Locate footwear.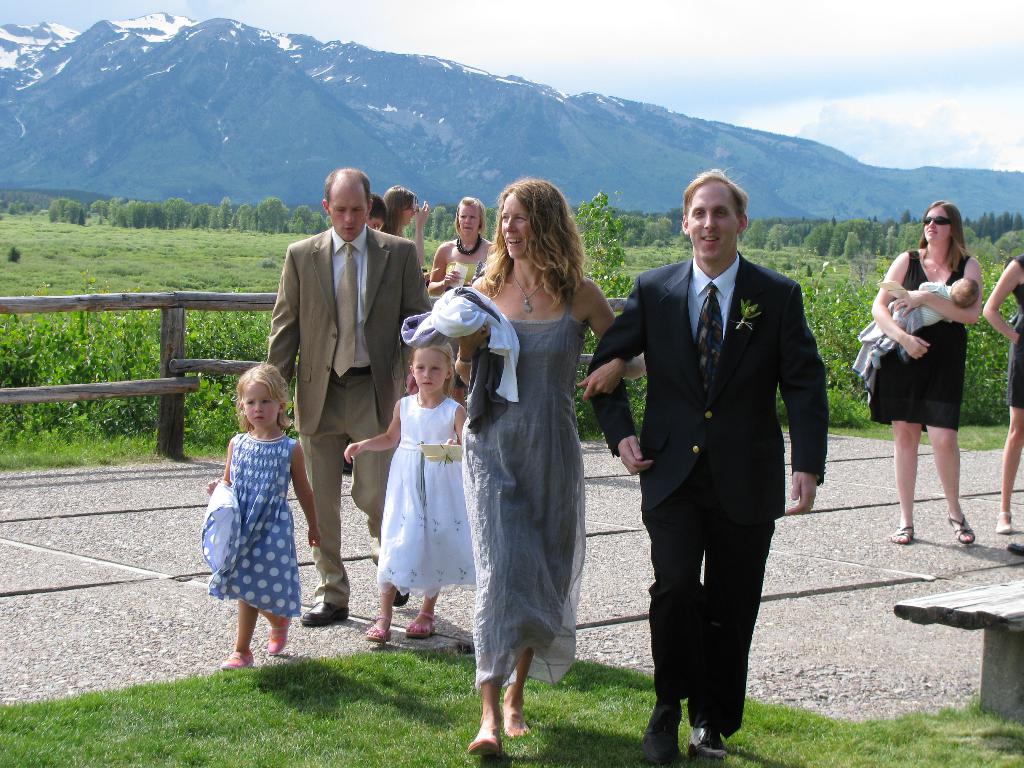
Bounding box: (left=890, top=522, right=916, bottom=543).
